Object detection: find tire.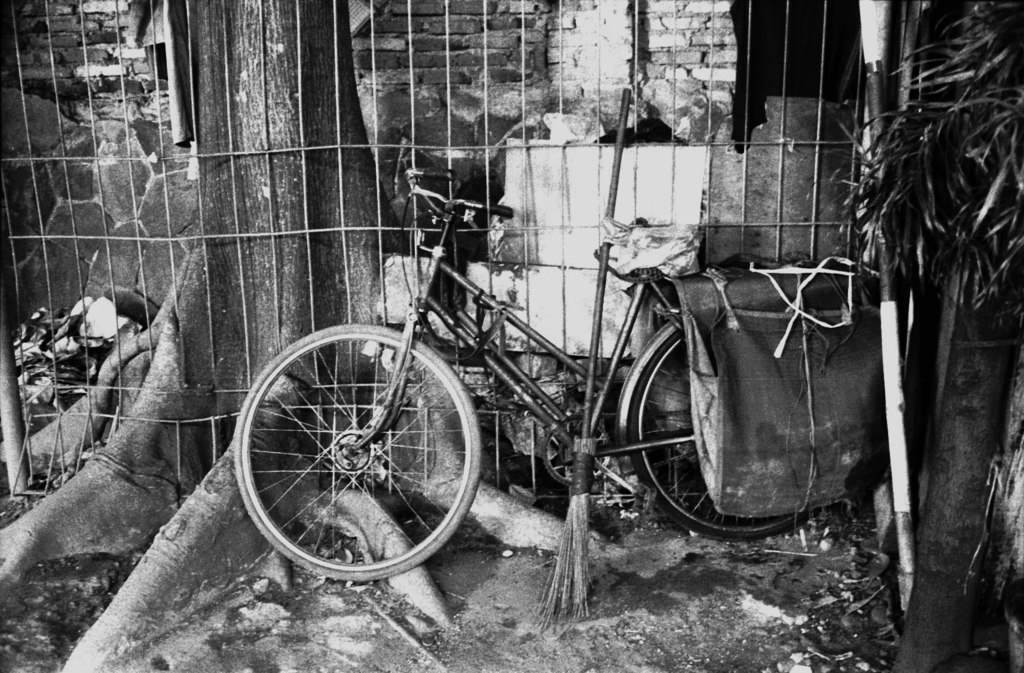
<box>222,301,481,581</box>.
